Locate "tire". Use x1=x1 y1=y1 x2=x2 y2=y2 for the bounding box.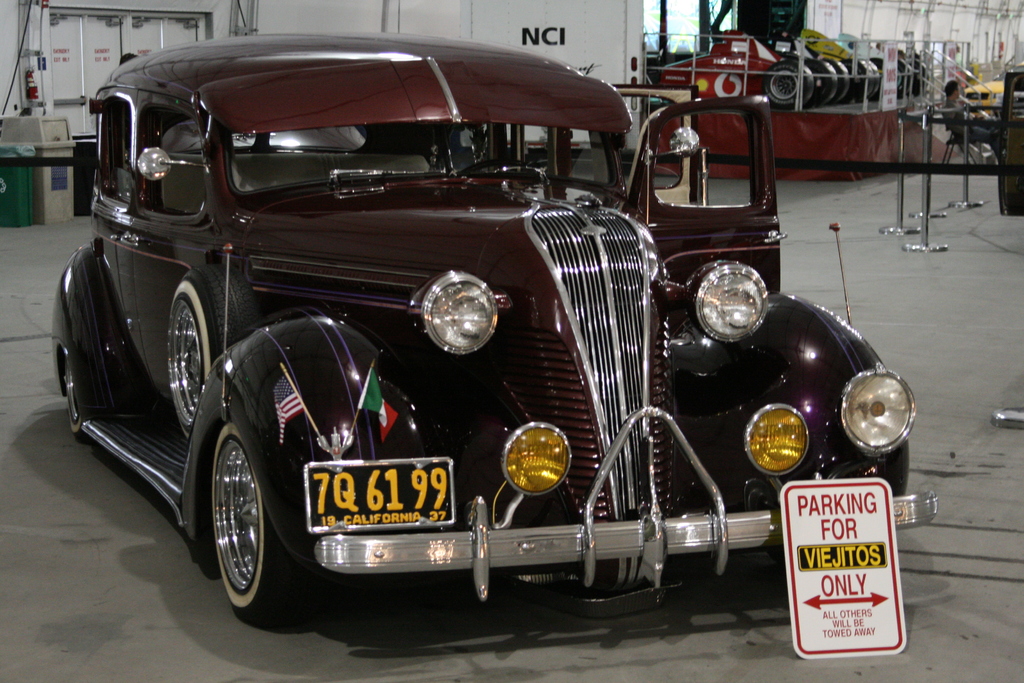
x1=52 y1=358 x2=89 y2=438.
